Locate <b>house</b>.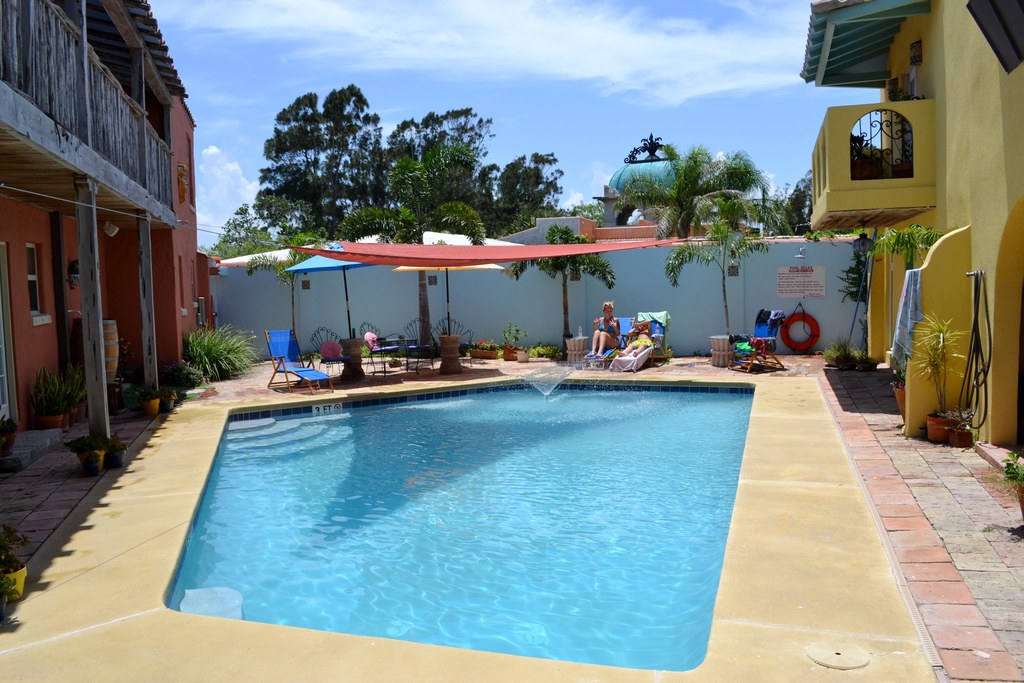
Bounding box: (0,0,216,618).
